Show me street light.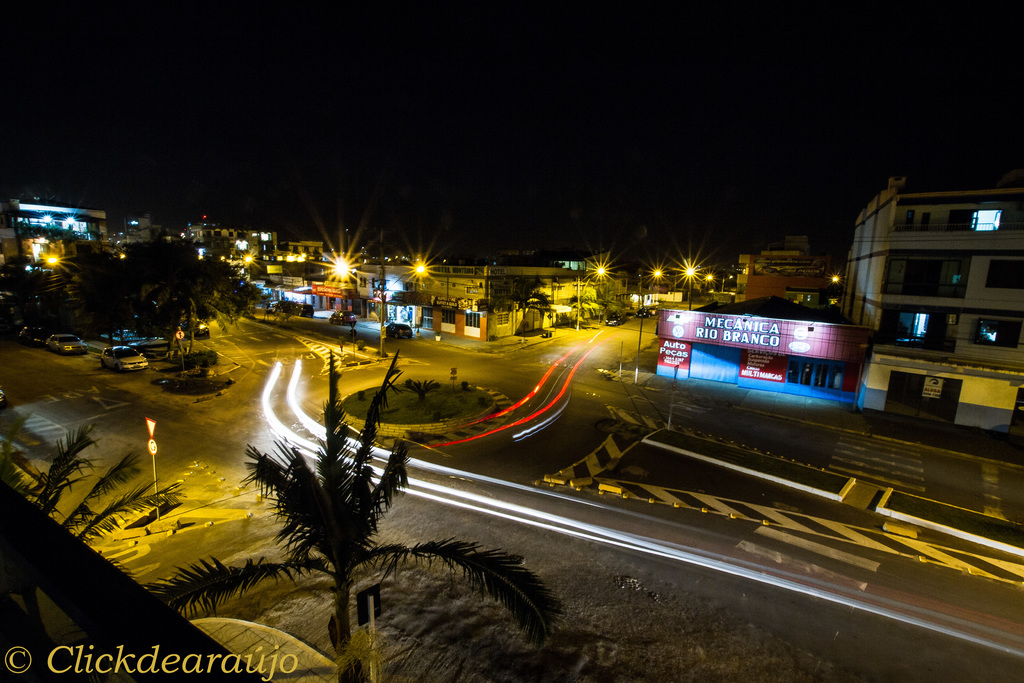
street light is here: l=677, t=261, r=696, b=309.
